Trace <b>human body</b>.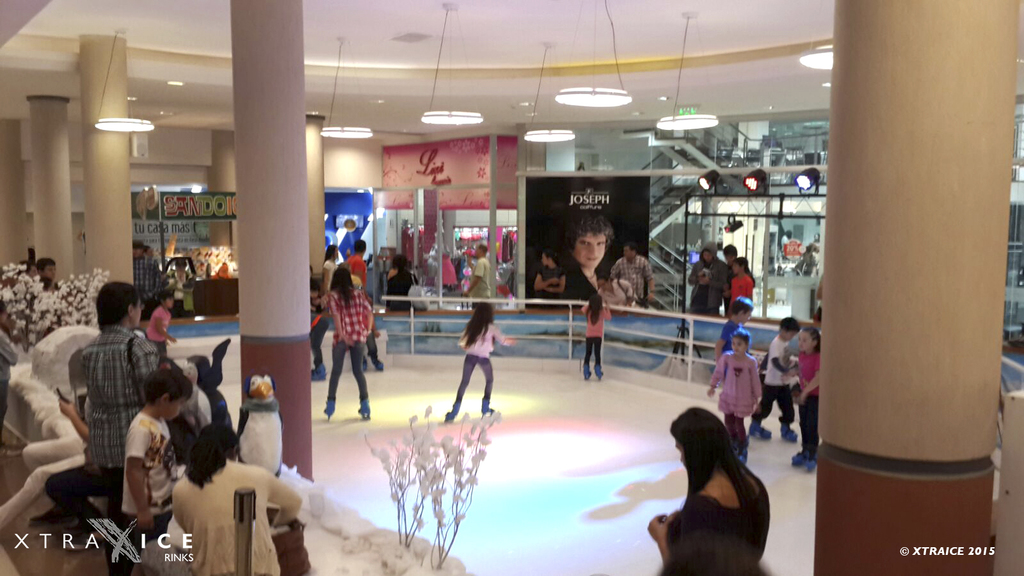
Traced to x1=0, y1=435, x2=87, y2=533.
